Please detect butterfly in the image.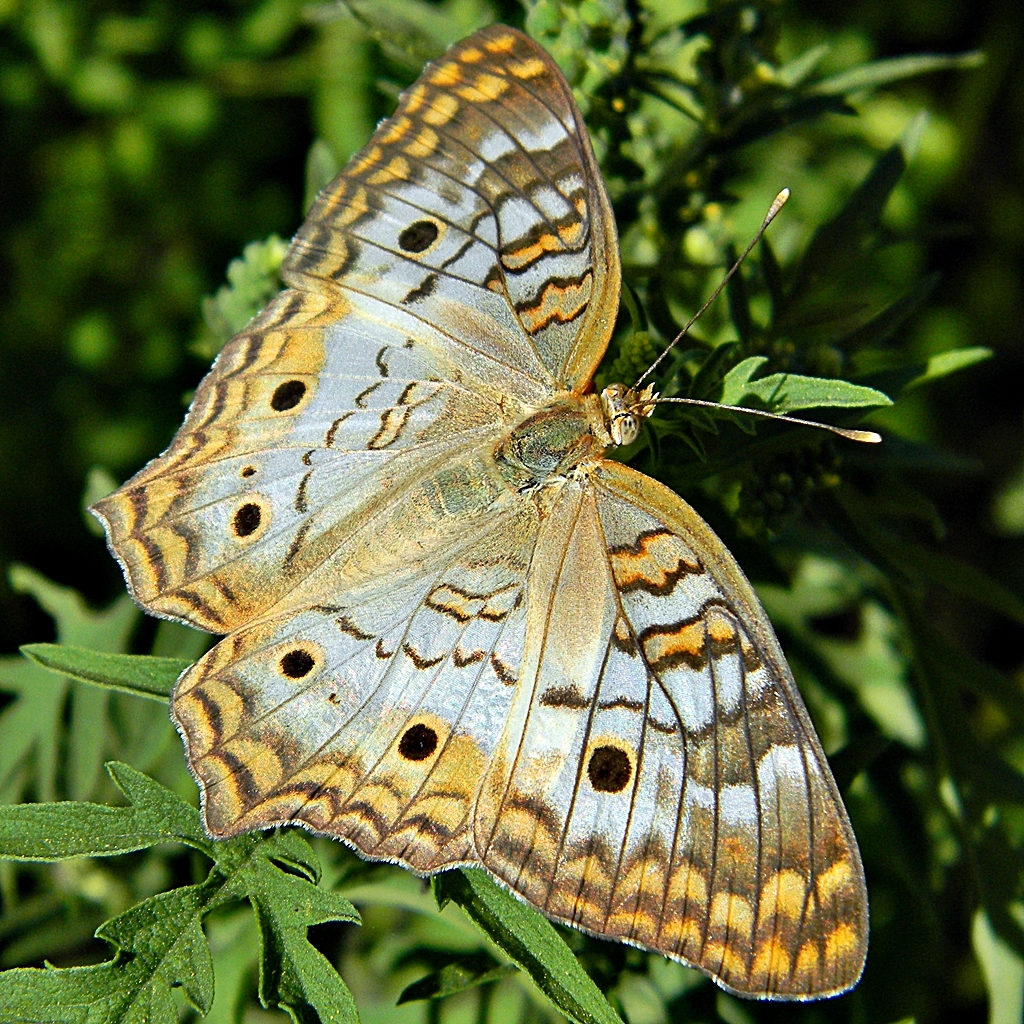
<bbox>93, 0, 899, 994</bbox>.
